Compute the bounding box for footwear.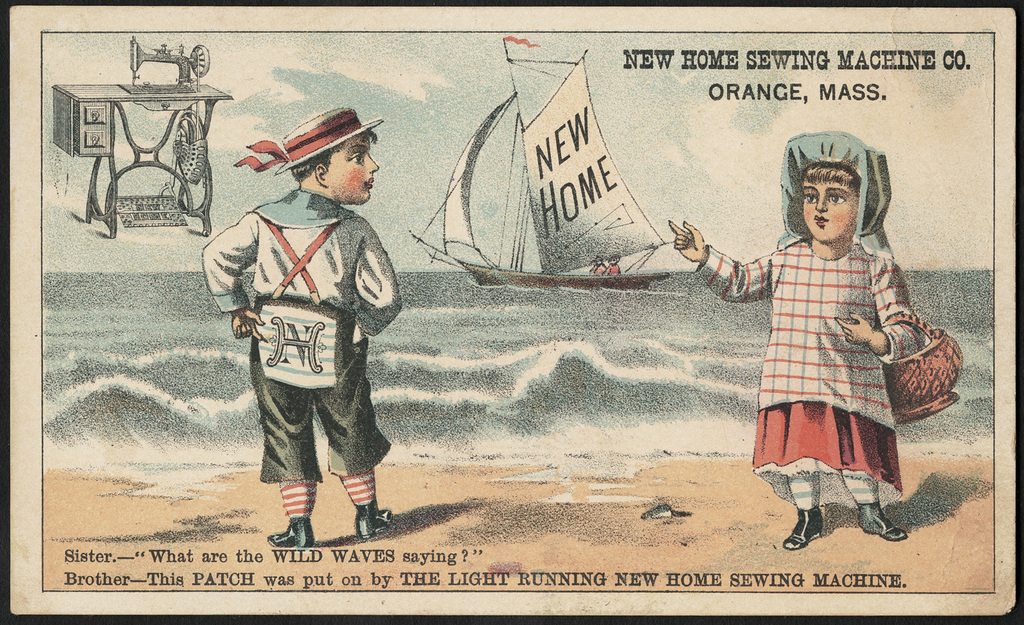
{"left": 268, "top": 517, "right": 318, "bottom": 554}.
